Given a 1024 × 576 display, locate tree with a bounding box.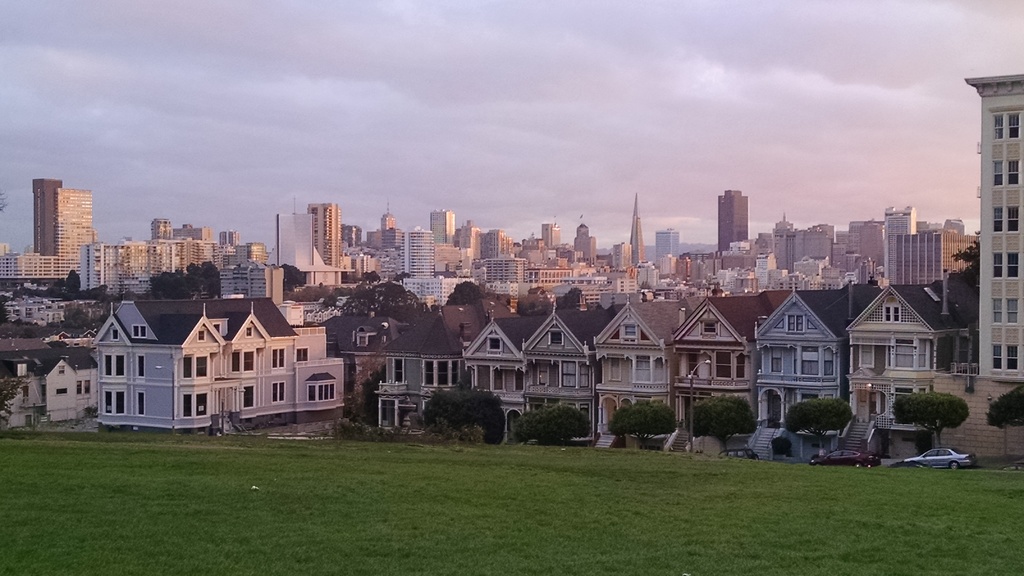
Located: {"x1": 0, "y1": 294, "x2": 12, "y2": 321}.
